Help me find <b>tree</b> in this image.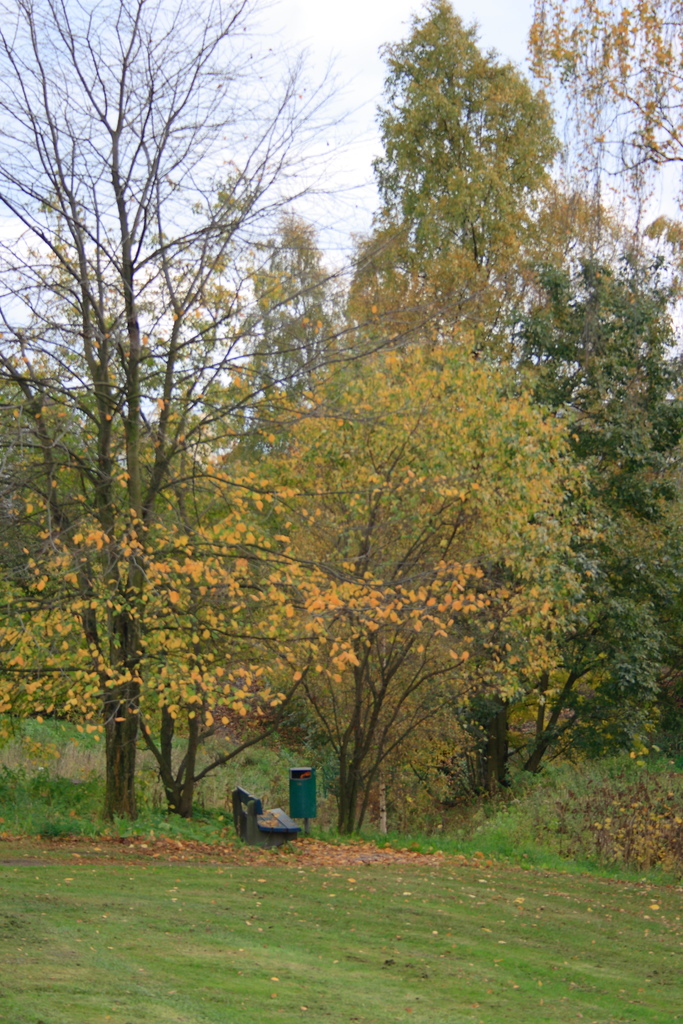
Found it: [0,0,436,819].
